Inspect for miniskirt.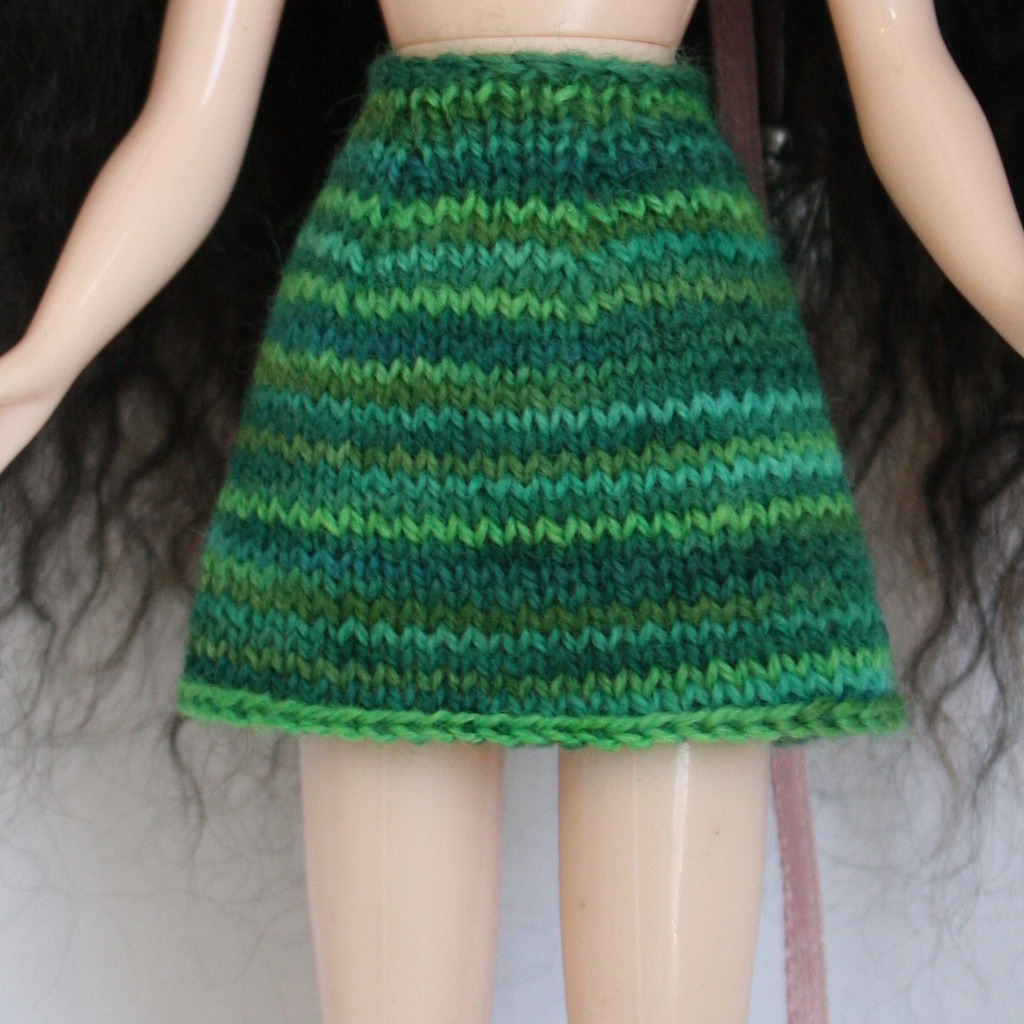
Inspection: box=[172, 50, 908, 746].
